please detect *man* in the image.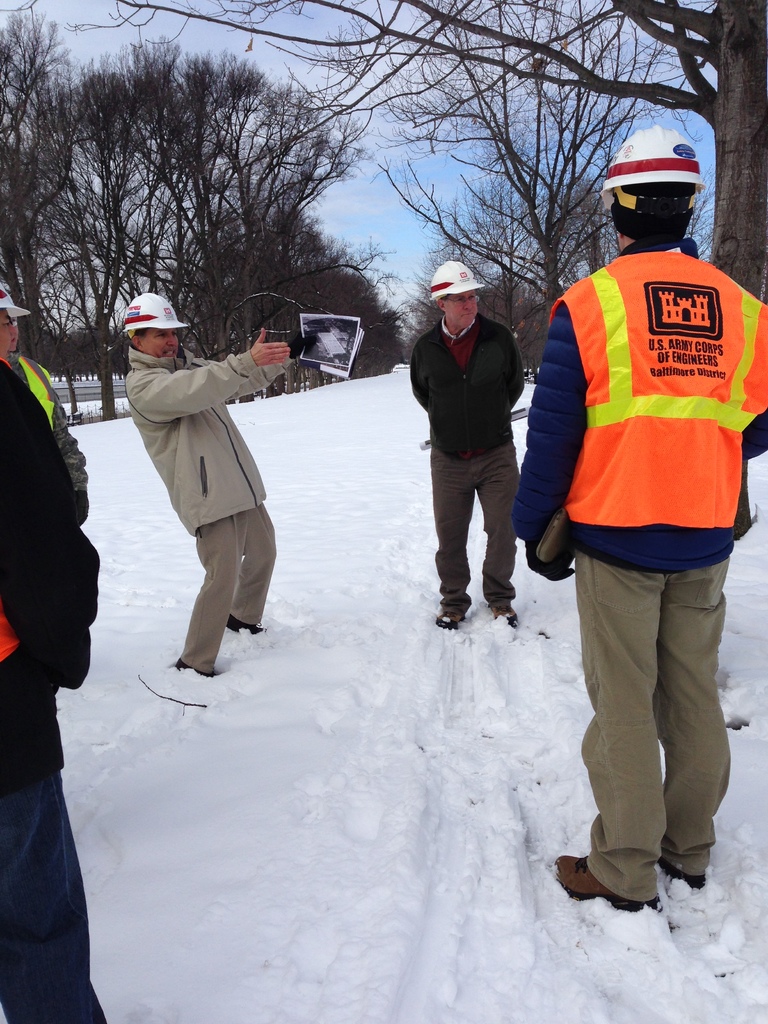
x1=404 y1=259 x2=524 y2=632.
